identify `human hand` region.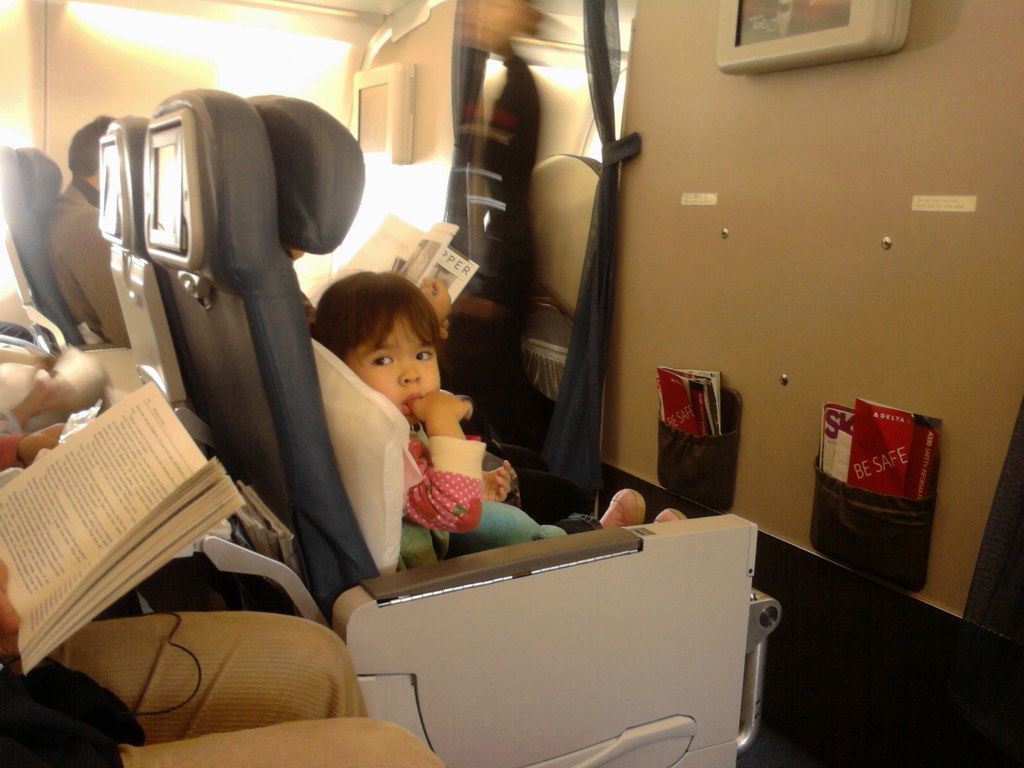
Region: bbox(416, 273, 453, 331).
